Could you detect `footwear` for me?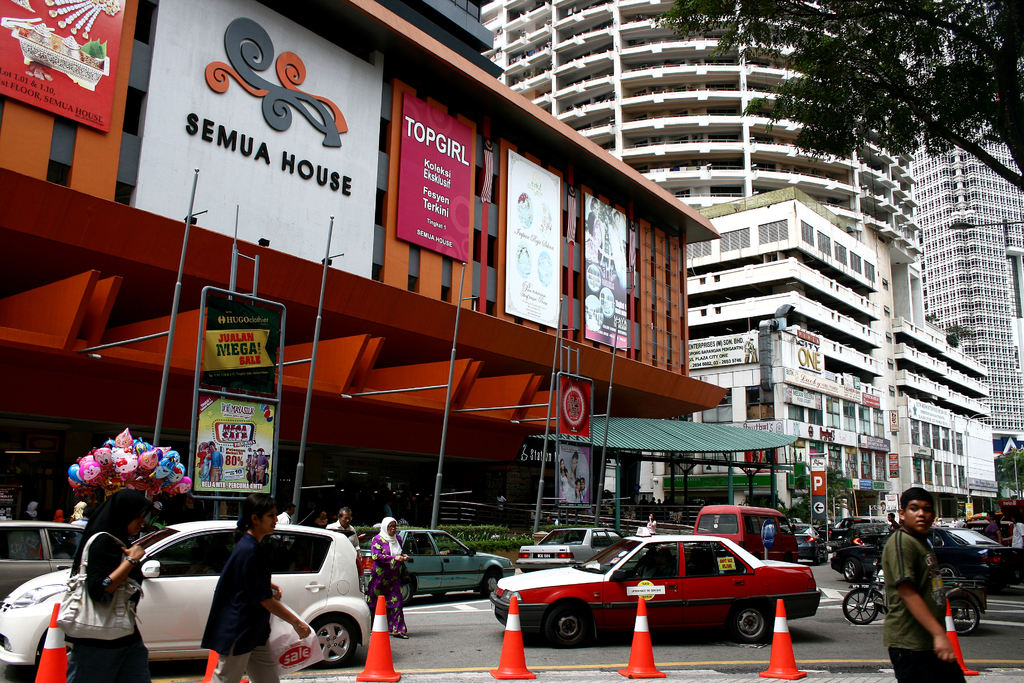
Detection result: [398, 635, 408, 638].
